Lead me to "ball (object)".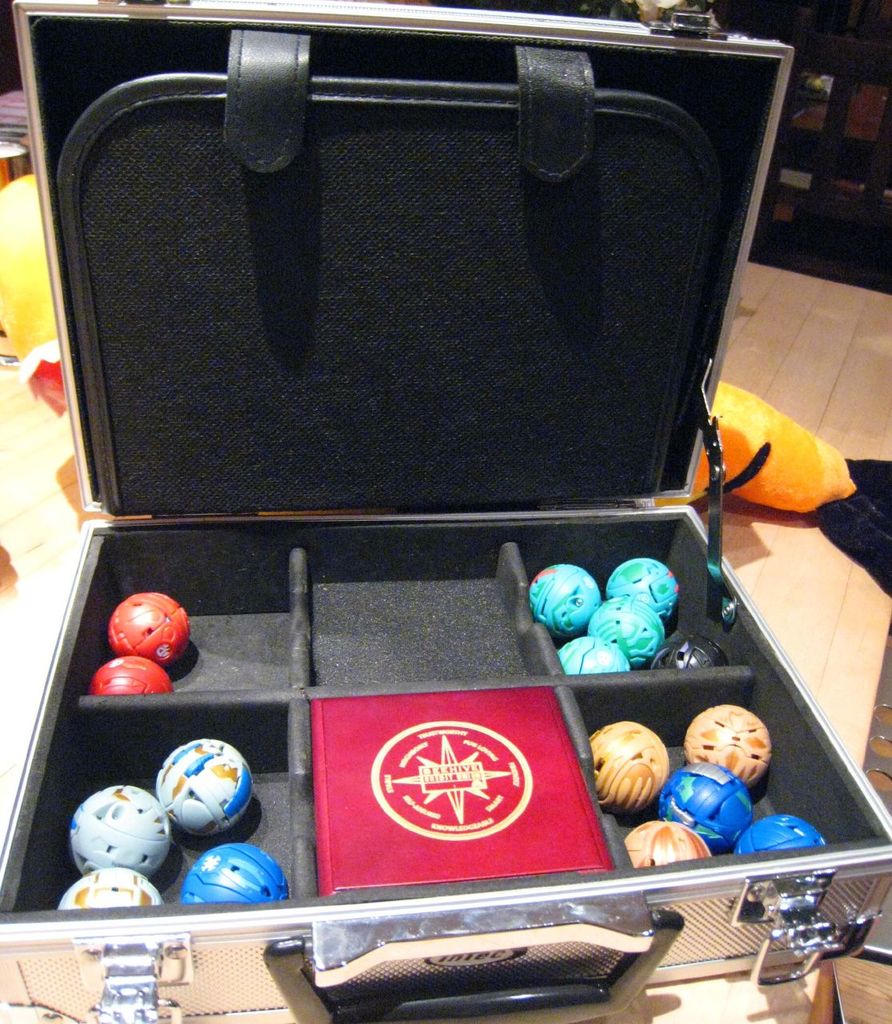
Lead to x1=625, y1=819, x2=710, y2=879.
